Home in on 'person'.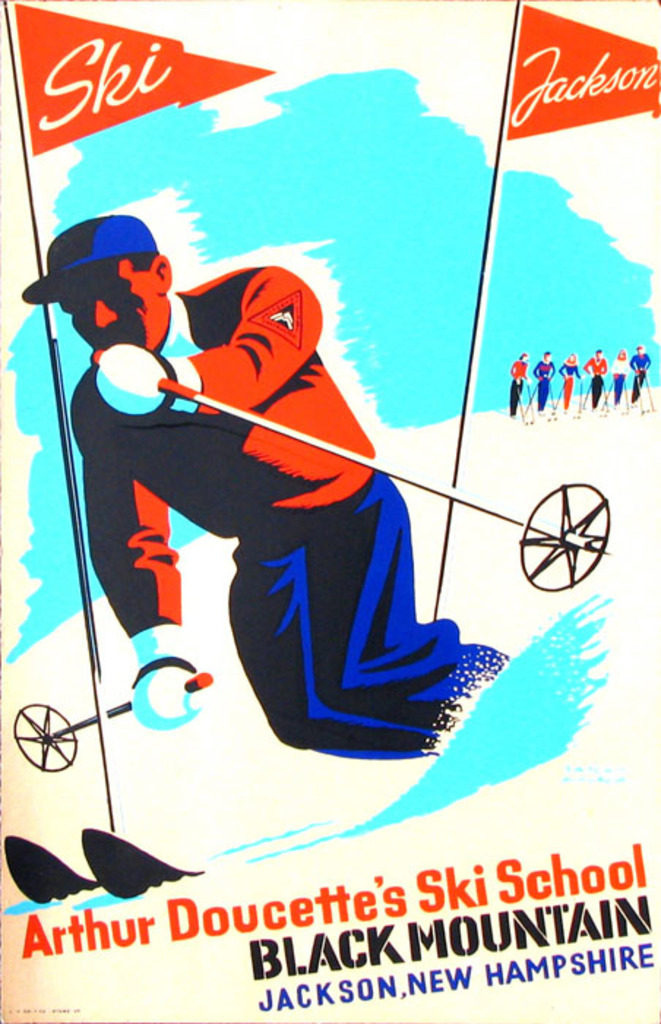
Homed in at [560, 351, 582, 413].
